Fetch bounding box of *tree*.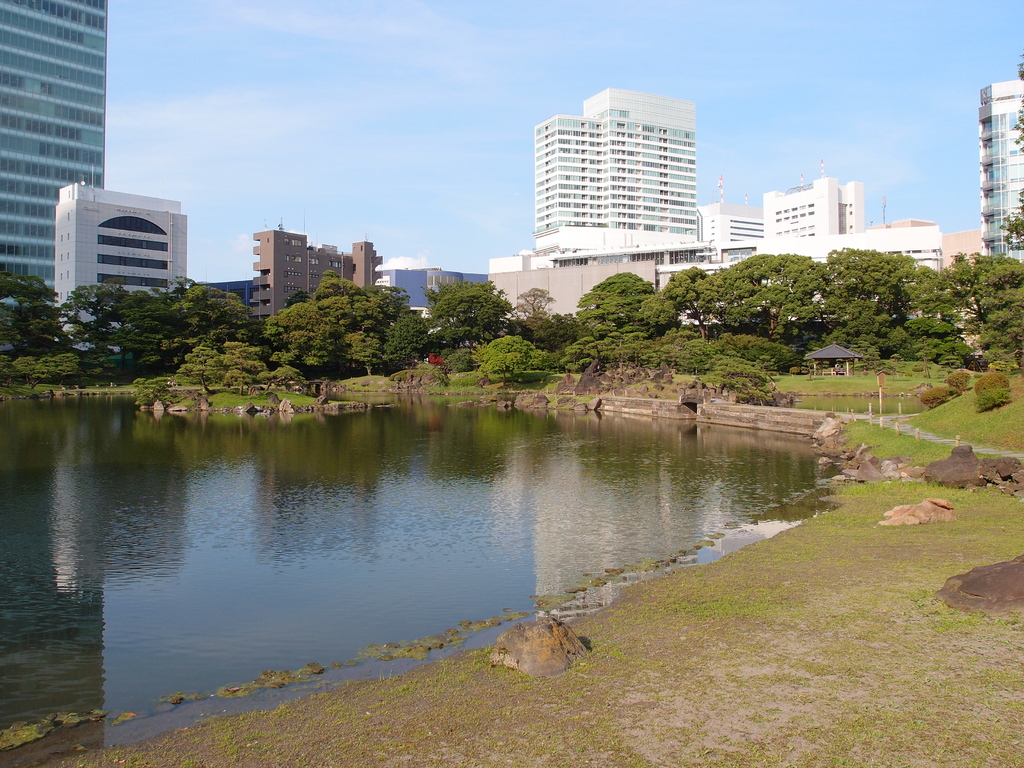
Bbox: rect(369, 283, 424, 365).
